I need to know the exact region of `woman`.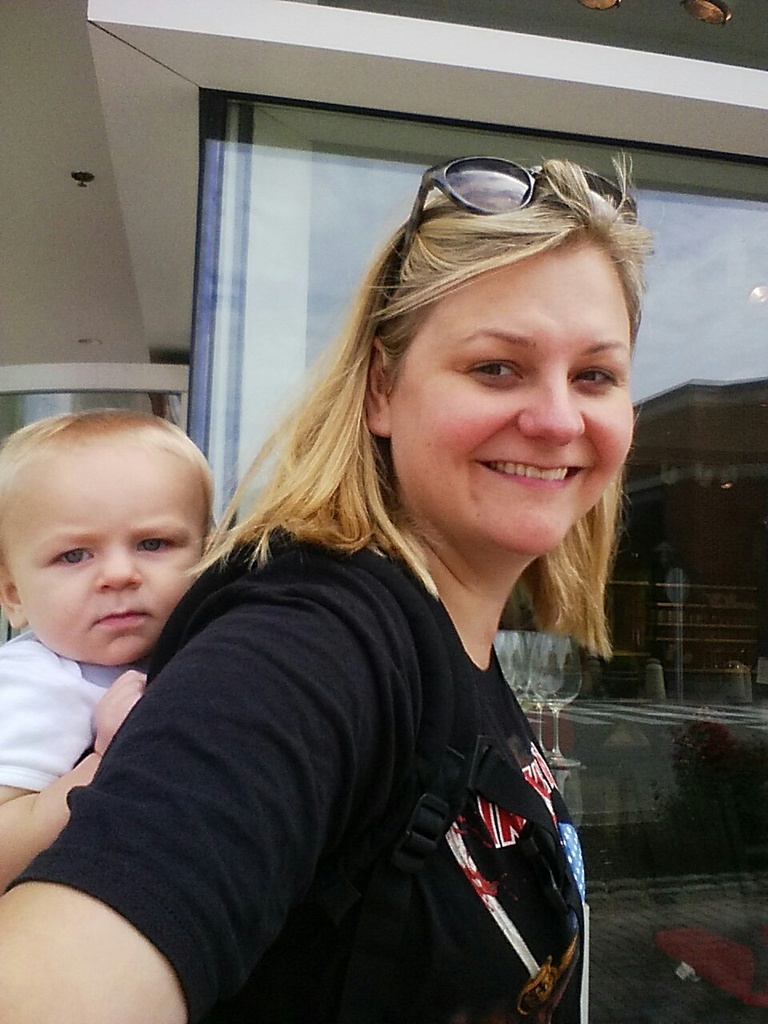
Region: crop(89, 167, 682, 996).
